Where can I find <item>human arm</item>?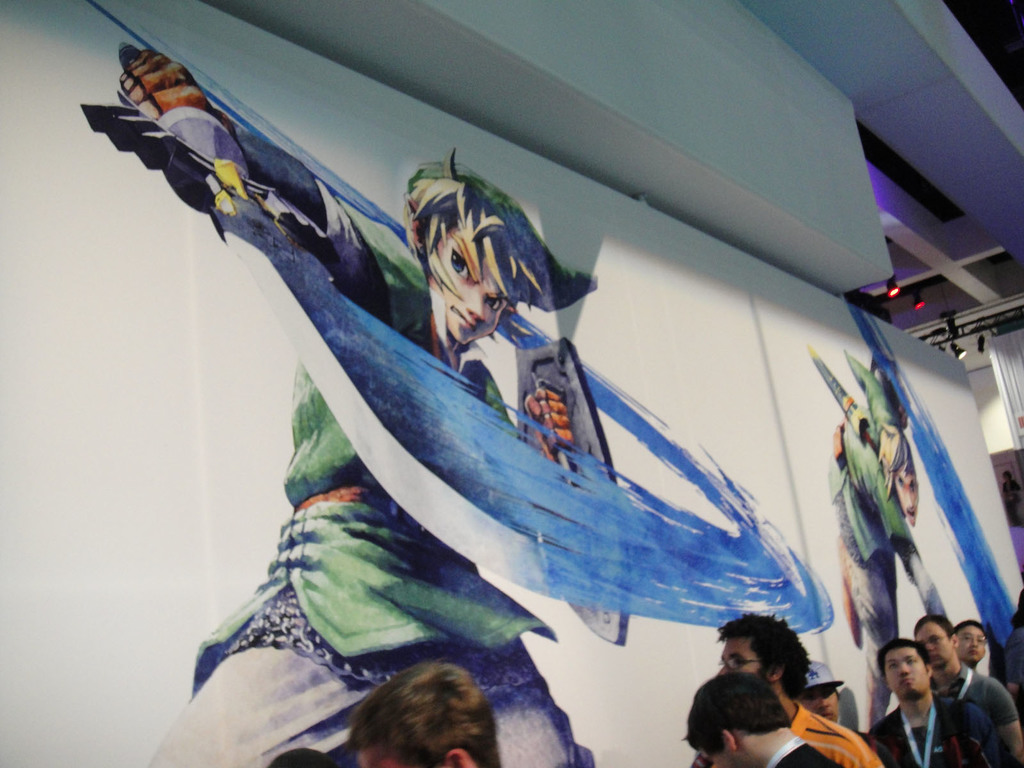
You can find it at box=[961, 694, 991, 767].
